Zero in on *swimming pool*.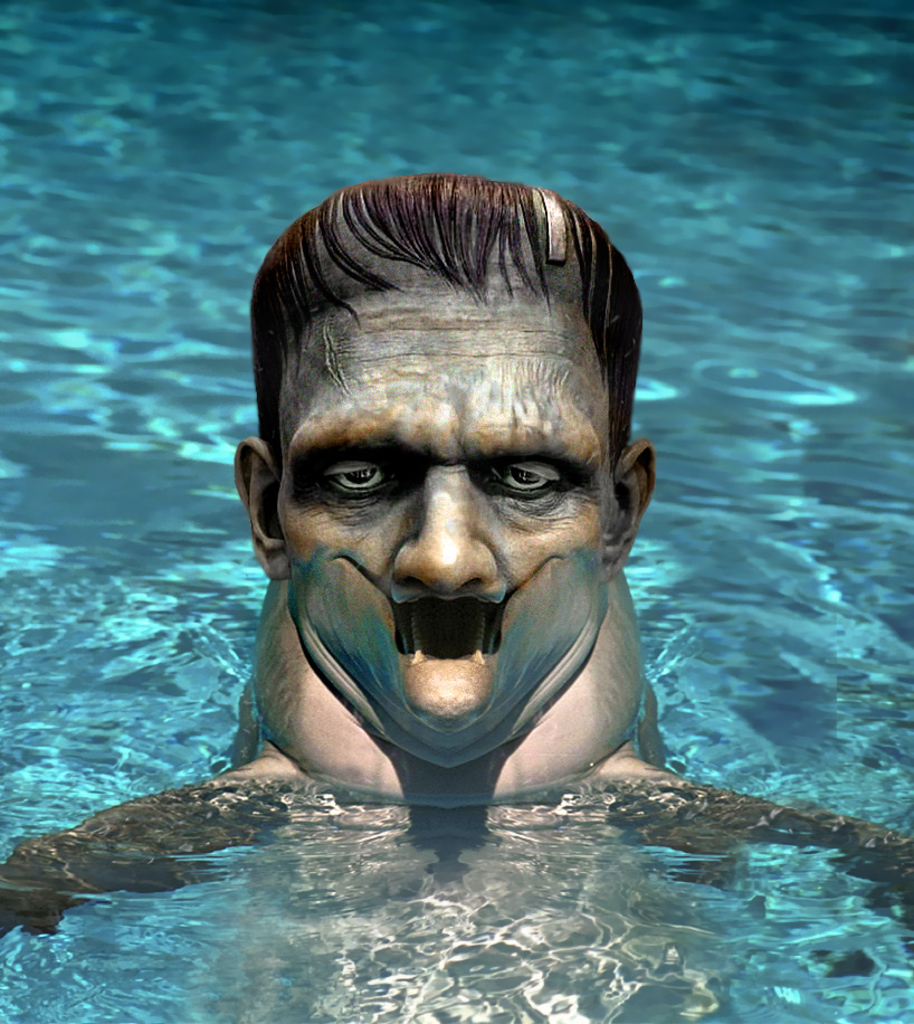
Zeroed in: l=0, t=77, r=886, b=979.
